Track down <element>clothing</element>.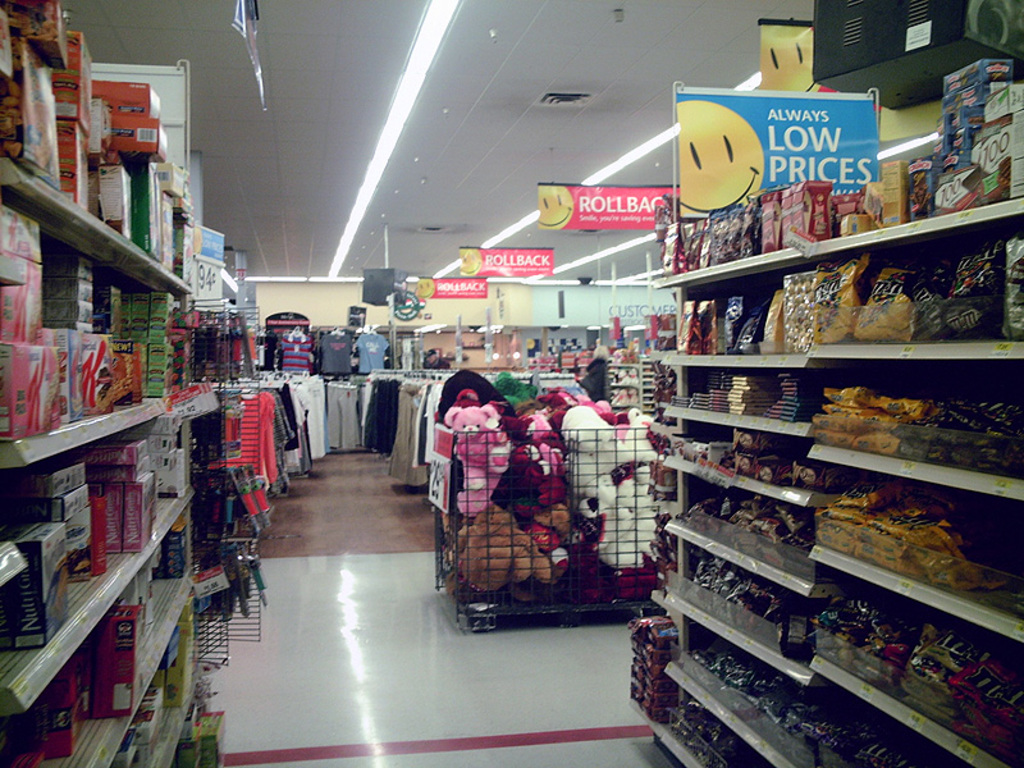
Tracked to (x1=326, y1=381, x2=355, y2=445).
